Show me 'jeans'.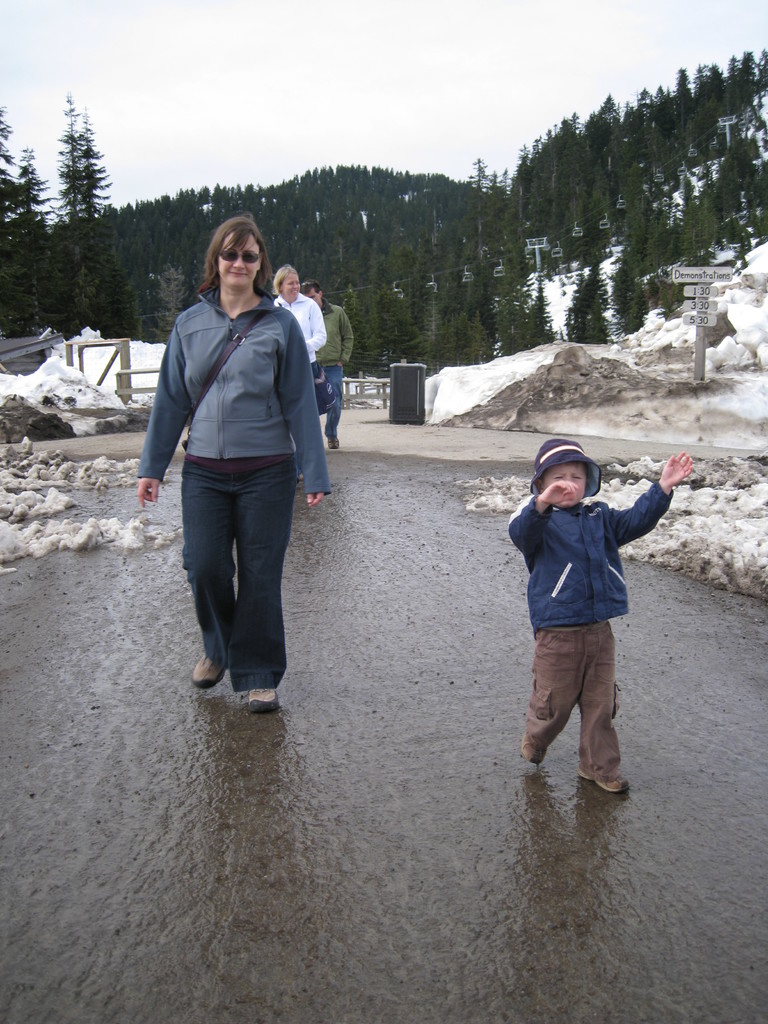
'jeans' is here: {"left": 326, "top": 364, "right": 342, "bottom": 438}.
